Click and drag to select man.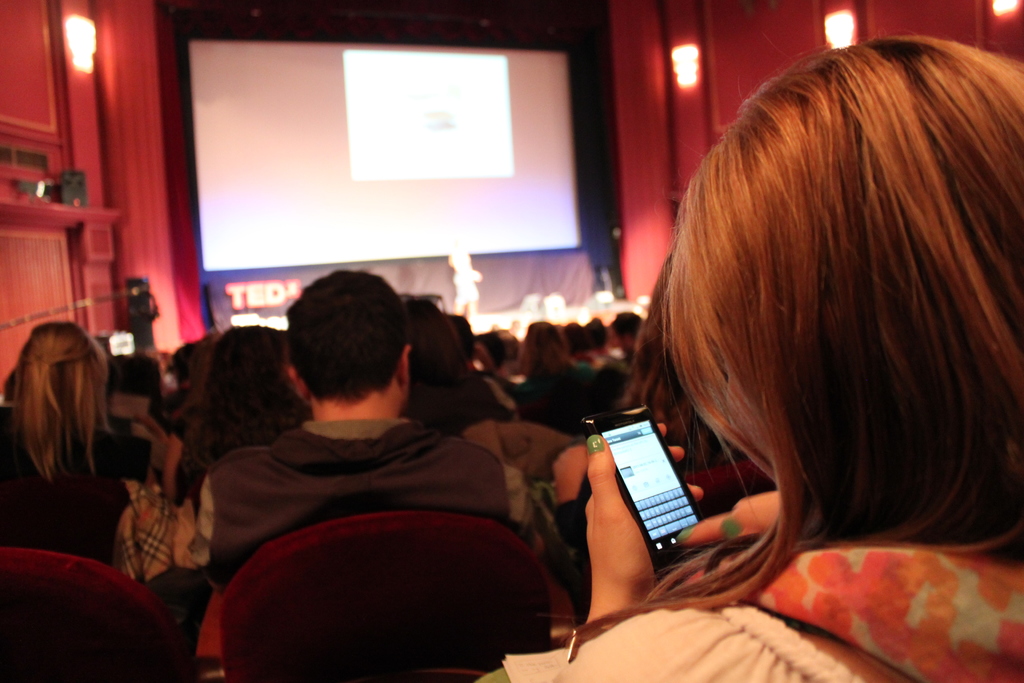
Selection: crop(184, 283, 540, 647).
